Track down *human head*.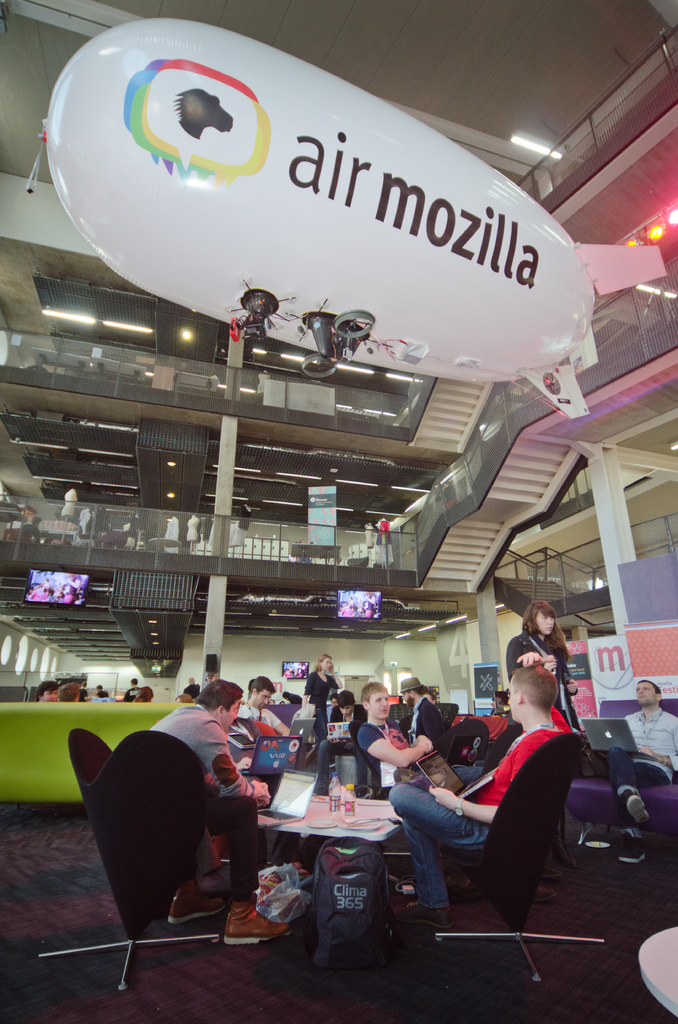
Tracked to locate(34, 682, 57, 703).
